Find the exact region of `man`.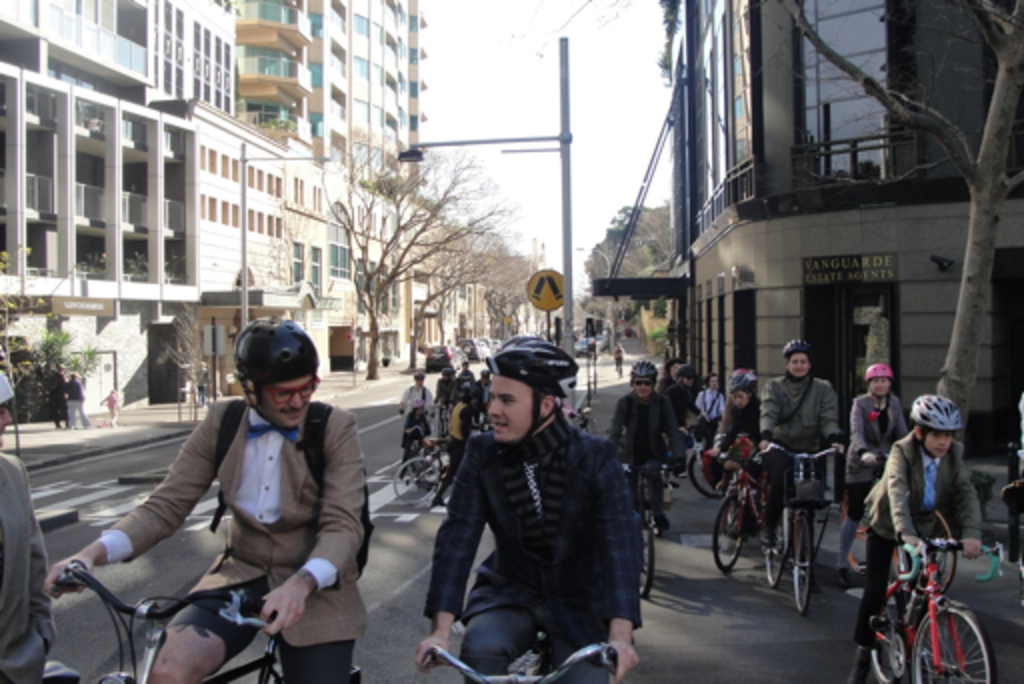
Exact region: (x1=608, y1=364, x2=686, y2=534).
